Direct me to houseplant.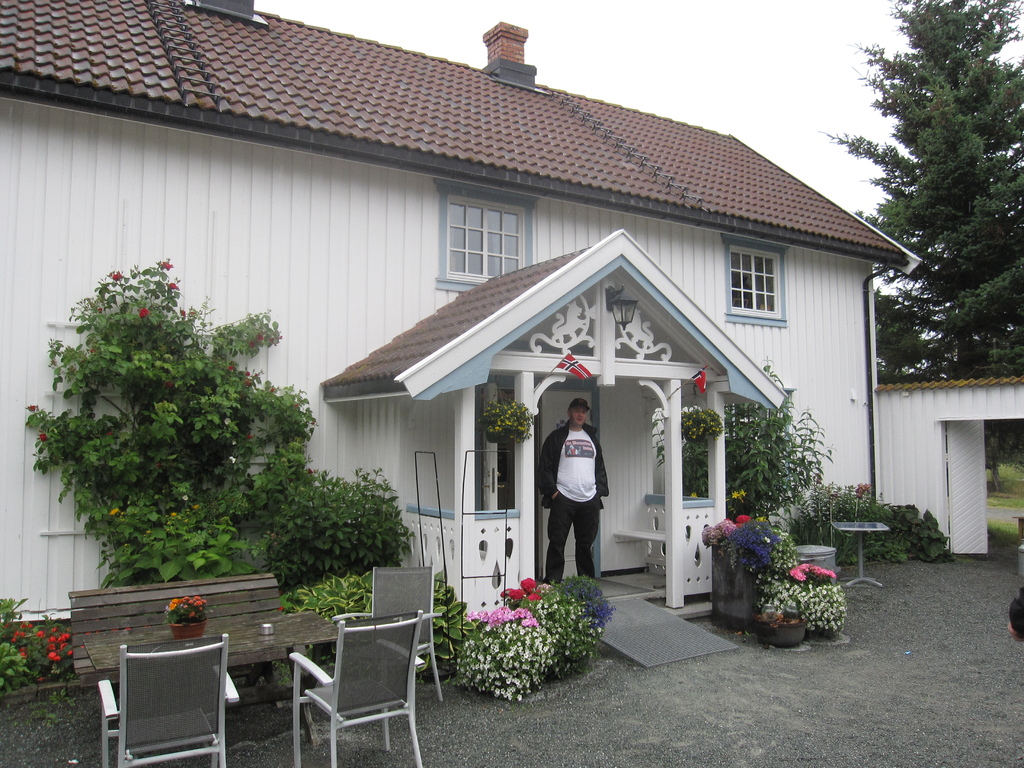
Direction: crop(801, 570, 841, 639).
